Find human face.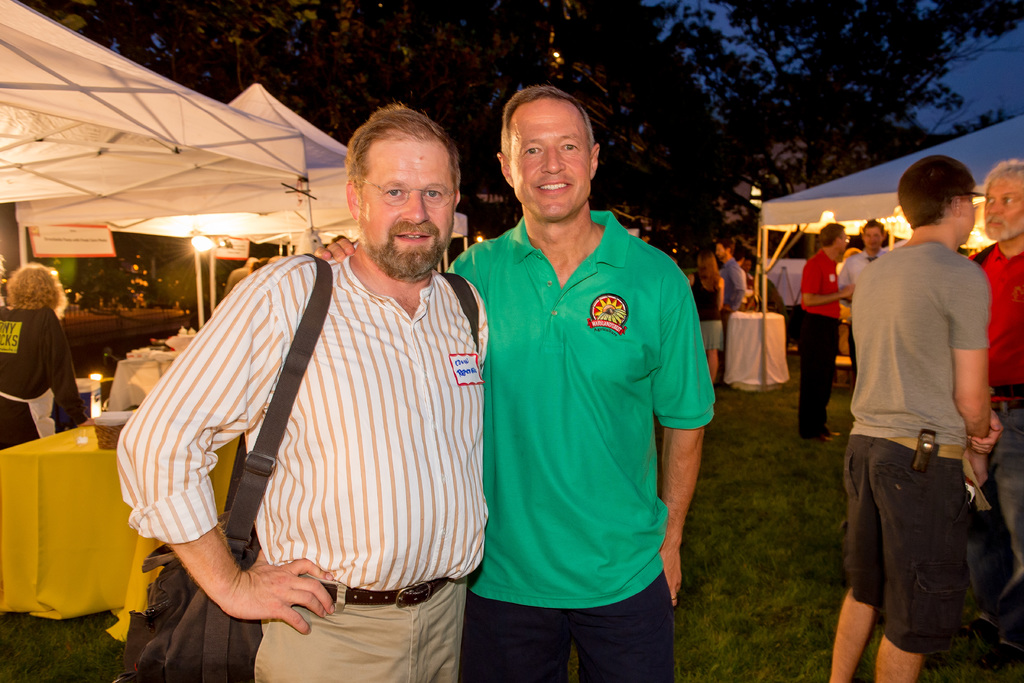
(356,138,458,281).
